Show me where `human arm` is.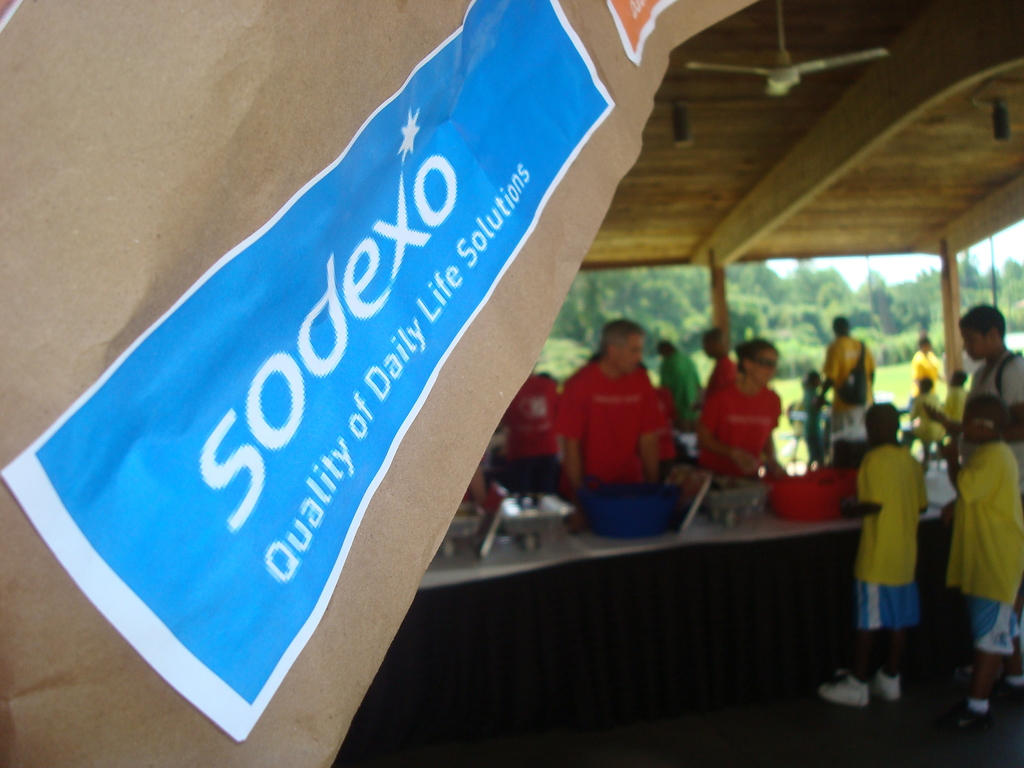
`human arm` is at (913, 357, 932, 381).
